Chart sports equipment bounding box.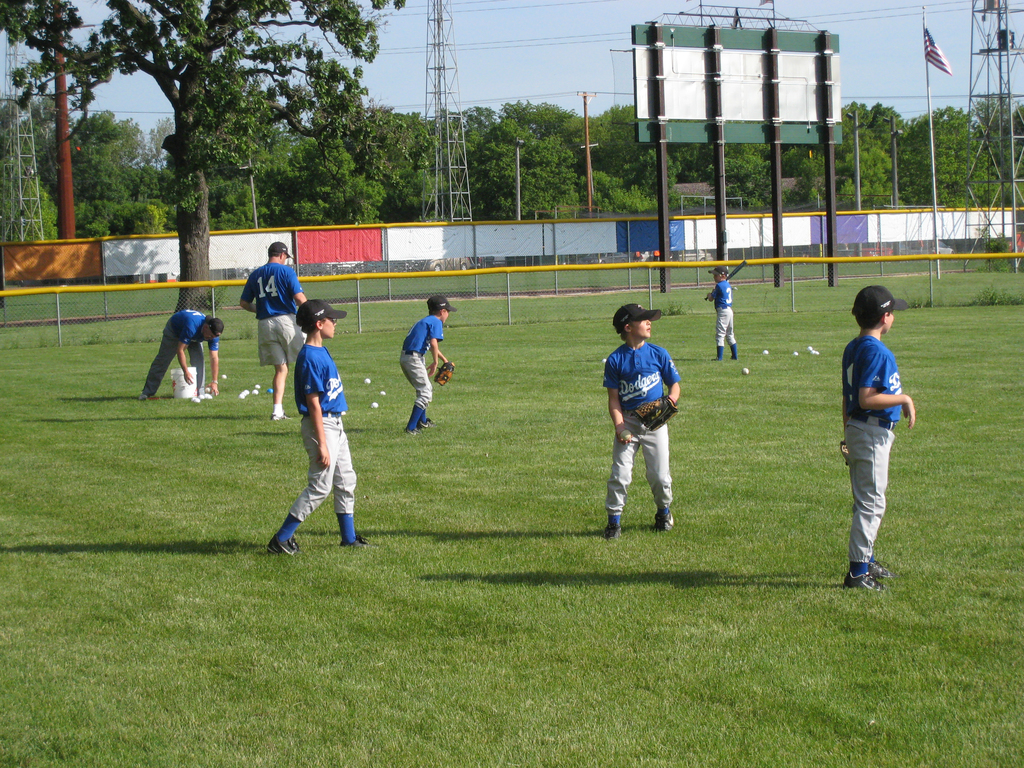
Charted: [340,532,371,547].
